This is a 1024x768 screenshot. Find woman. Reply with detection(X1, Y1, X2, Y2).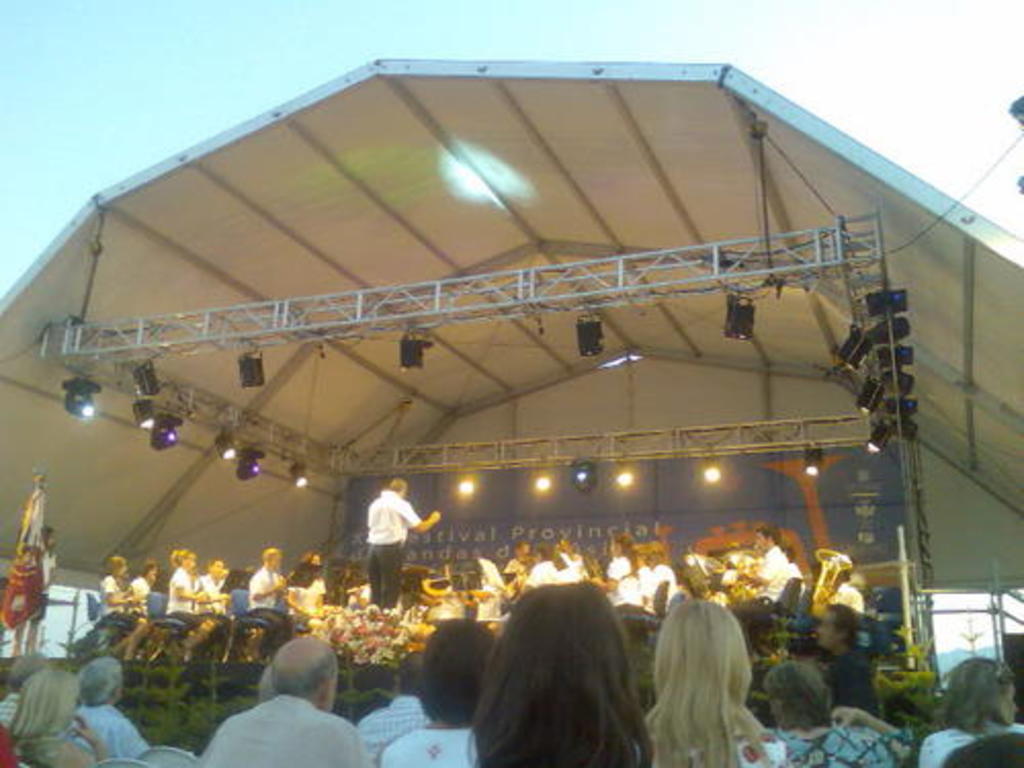
detection(10, 672, 104, 766).
